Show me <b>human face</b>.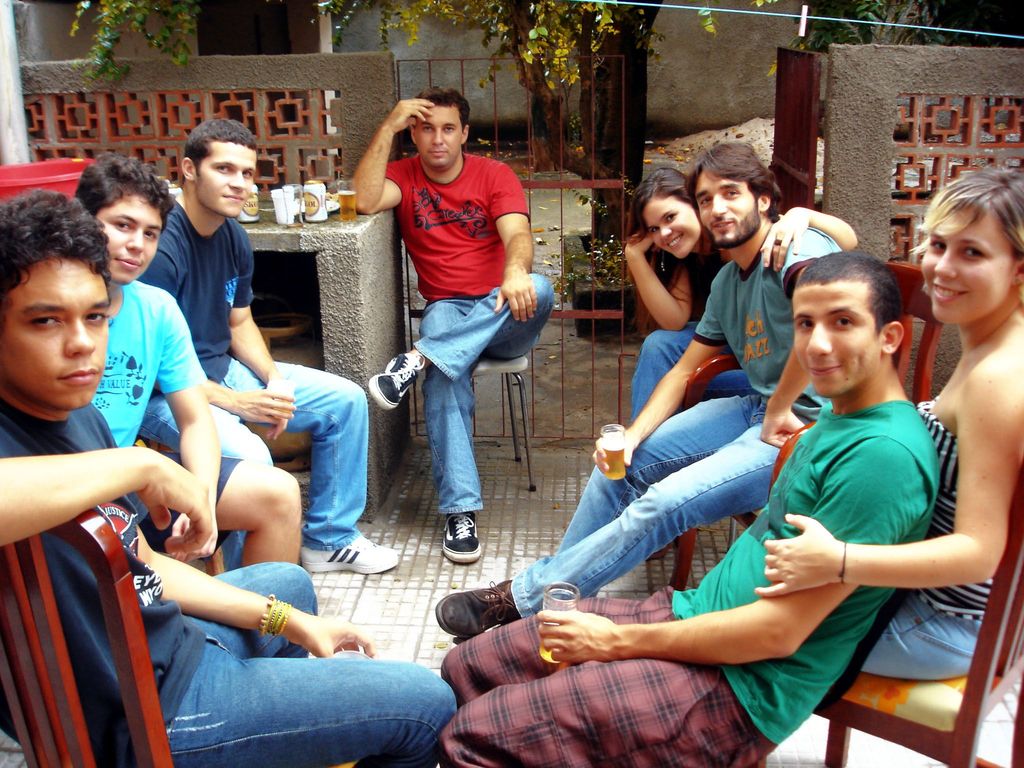
<b>human face</b> is here: region(791, 282, 884, 396).
